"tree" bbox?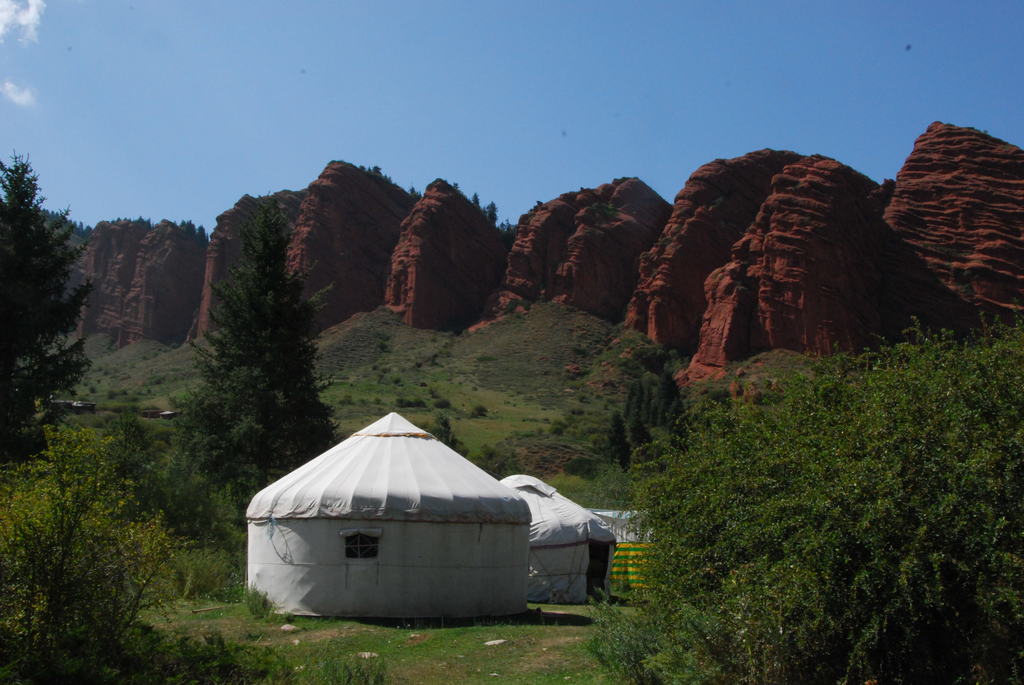
{"left": 565, "top": 338, "right": 695, "bottom": 472}
